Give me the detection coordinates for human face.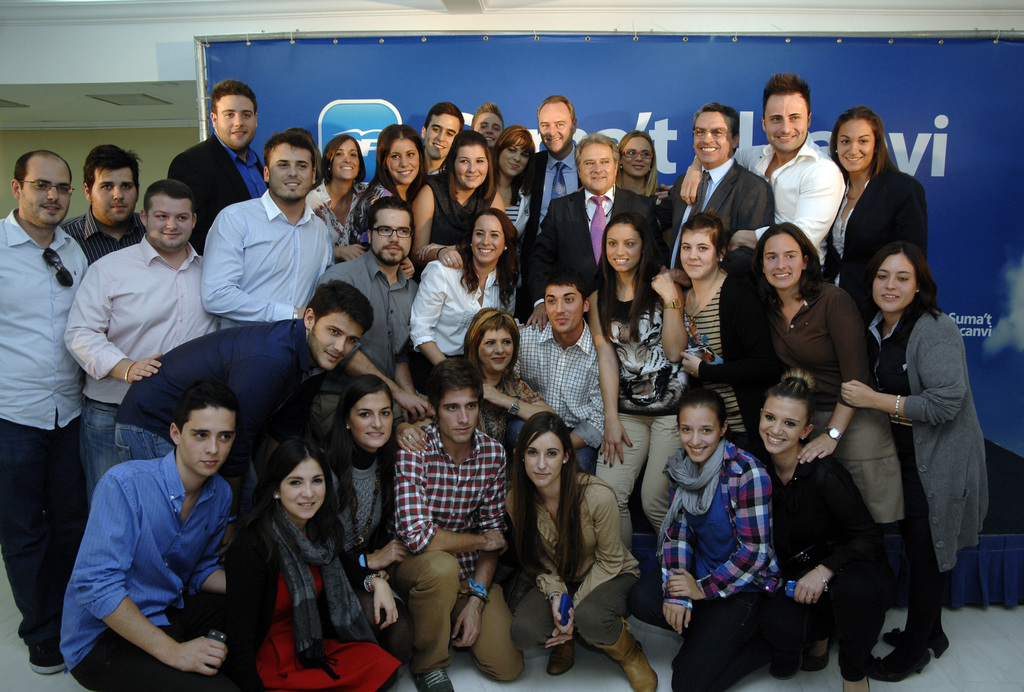
<box>279,456,325,520</box>.
